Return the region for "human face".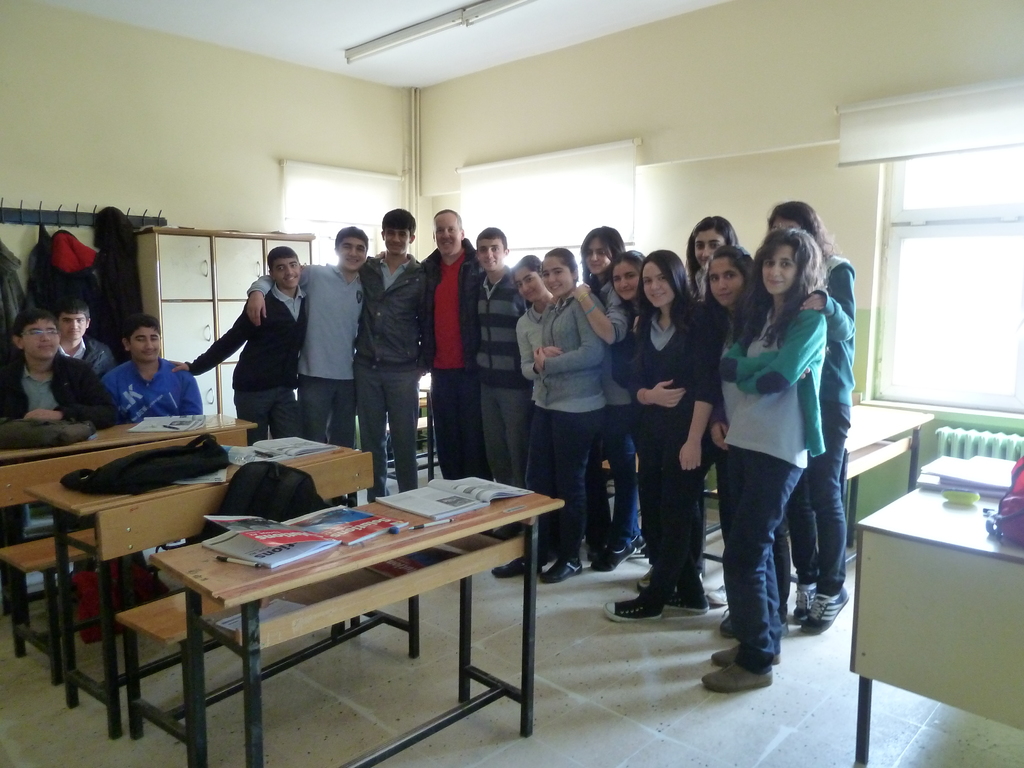
<bbox>61, 309, 84, 340</bbox>.
